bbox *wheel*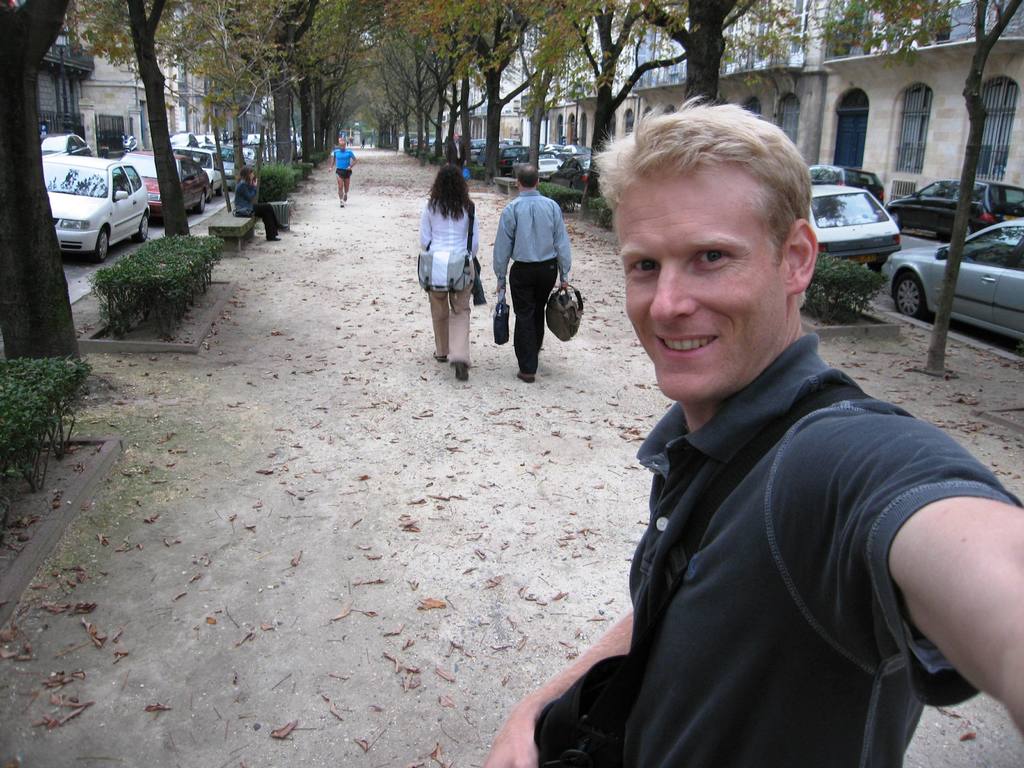
194 192 205 213
